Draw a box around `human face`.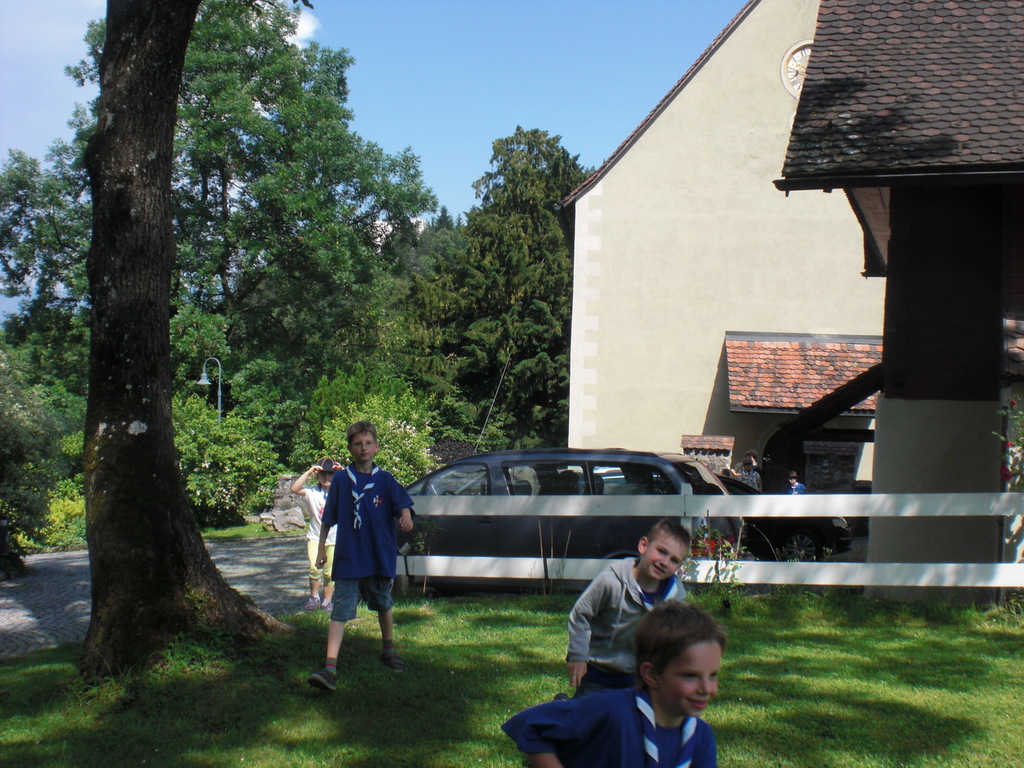
662:643:723:721.
